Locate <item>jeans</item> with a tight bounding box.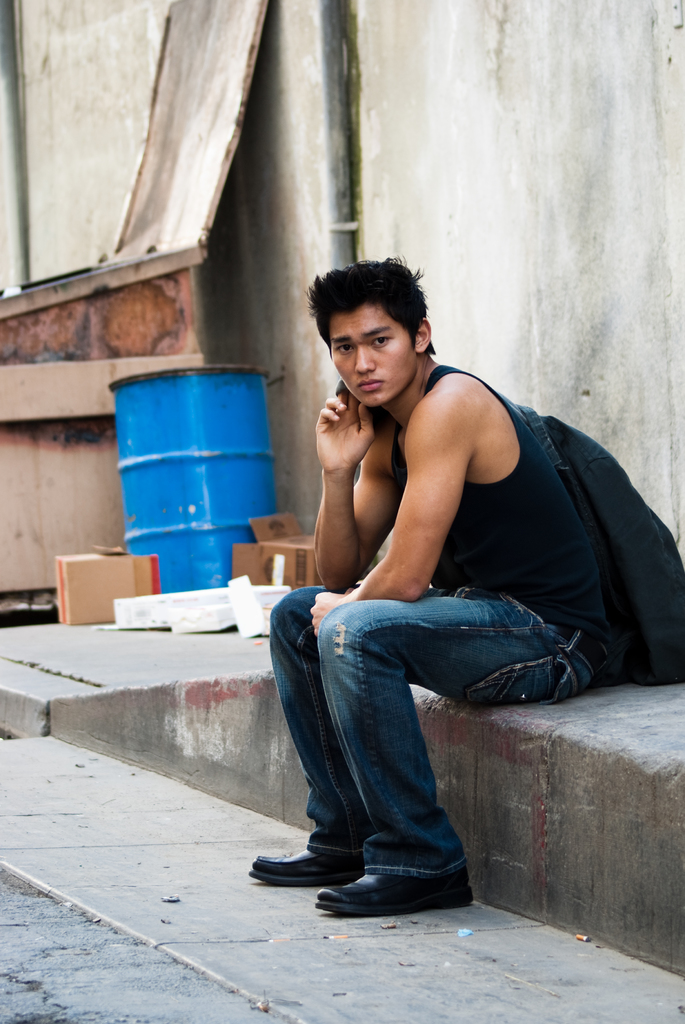
x1=268 y1=586 x2=611 y2=881.
